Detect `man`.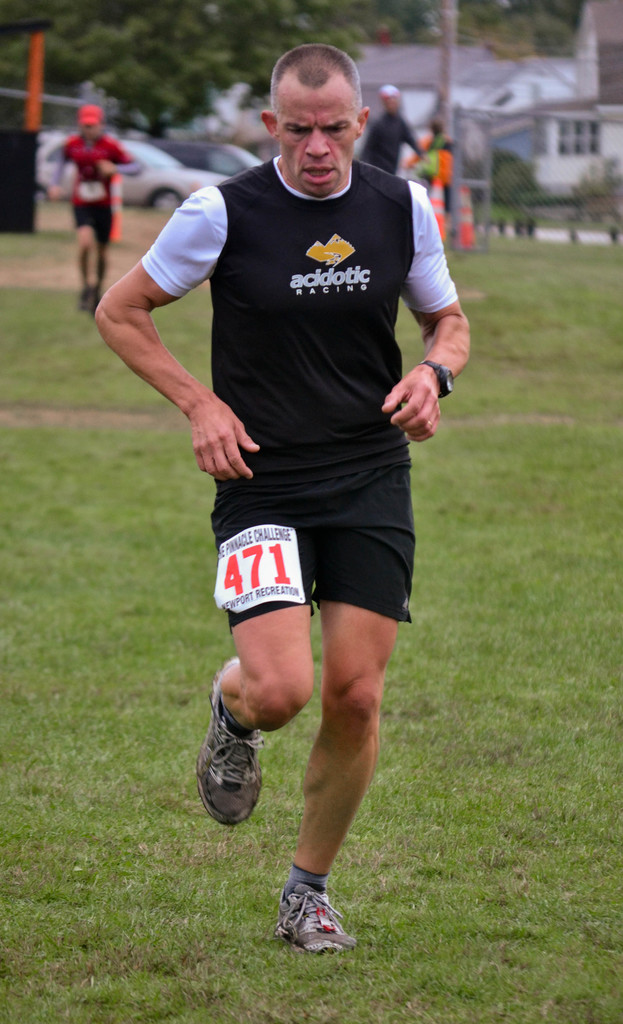
Detected at rect(47, 99, 144, 307).
